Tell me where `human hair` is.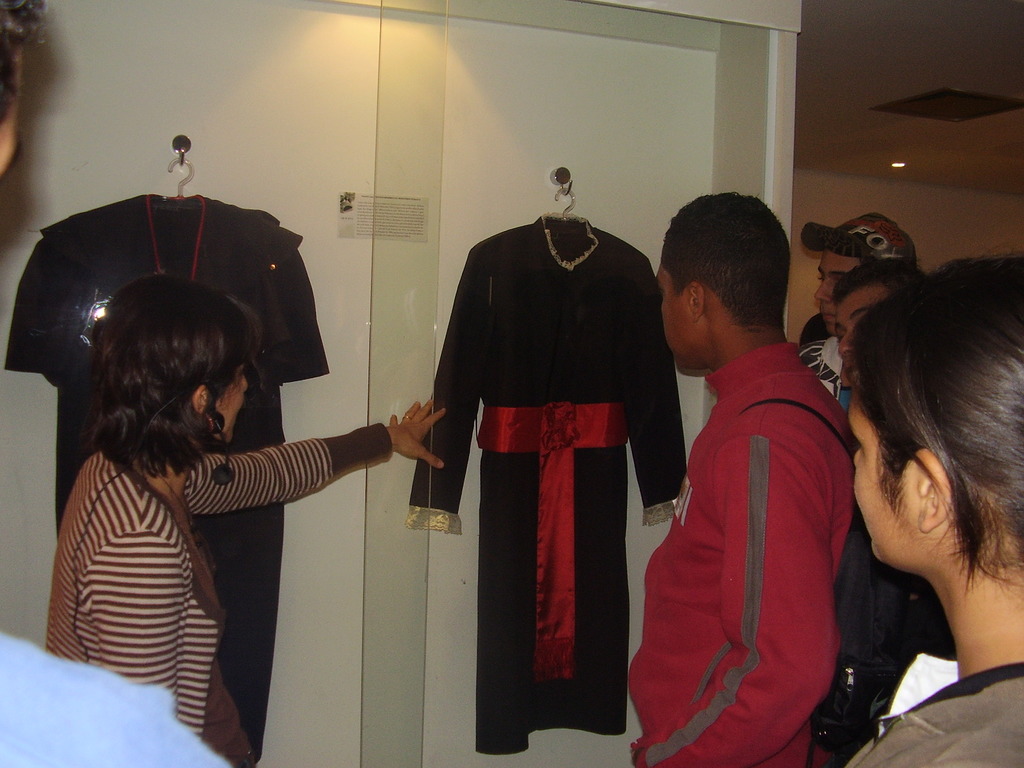
`human hair` is at {"left": 660, "top": 189, "right": 792, "bottom": 337}.
